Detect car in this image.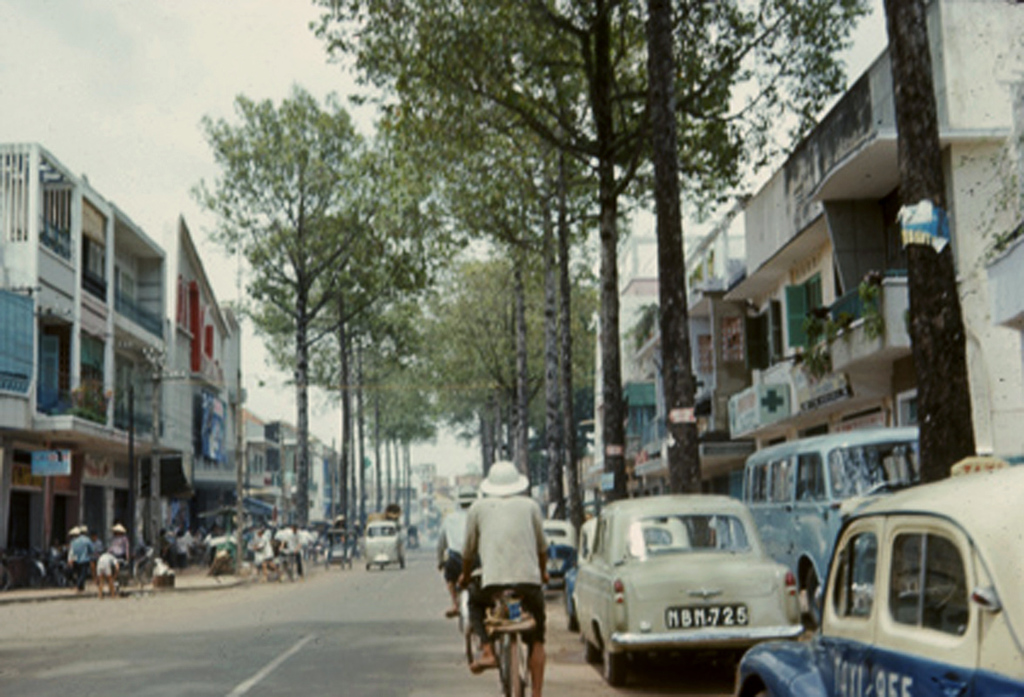
Detection: (left=727, top=459, right=1022, bottom=696).
